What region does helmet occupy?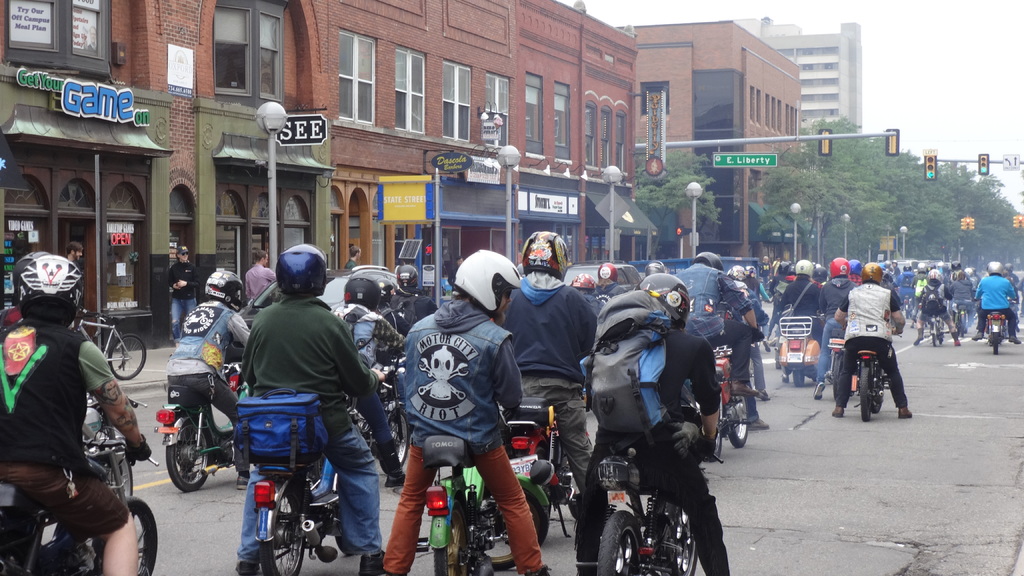
l=395, t=262, r=416, b=296.
